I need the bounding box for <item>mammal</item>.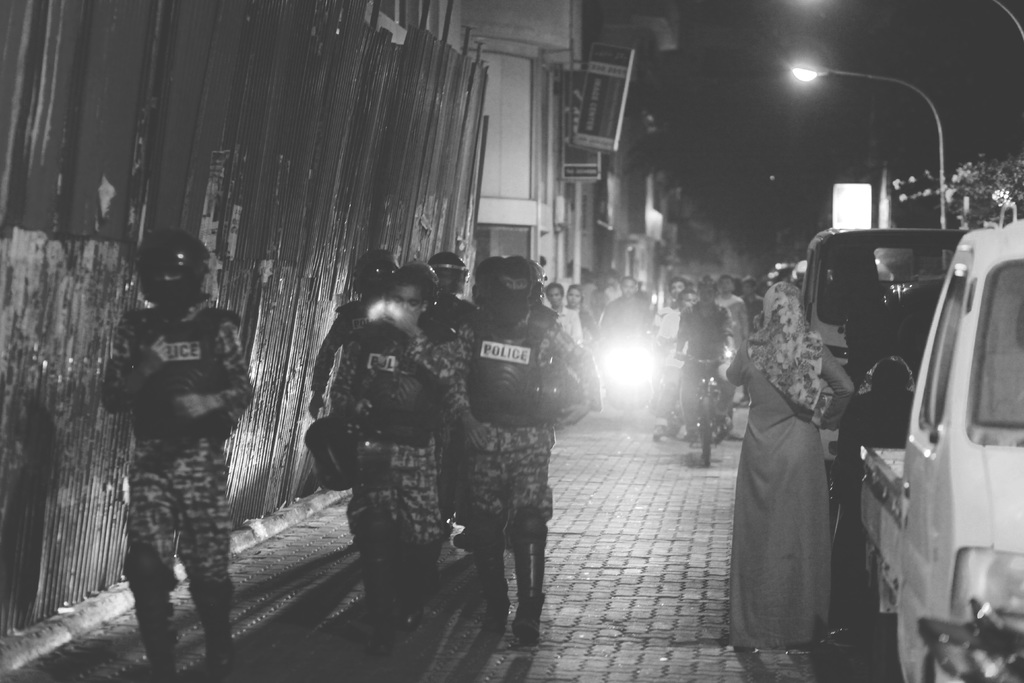
Here it is: <region>828, 352, 916, 486</region>.
